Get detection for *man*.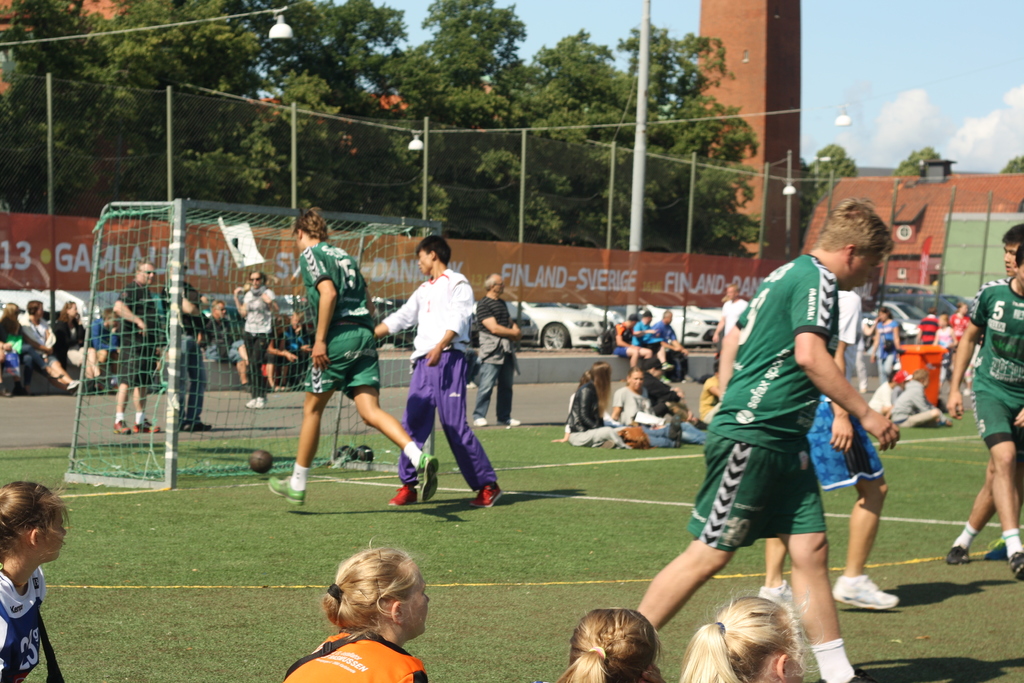
Detection: (232,330,289,390).
